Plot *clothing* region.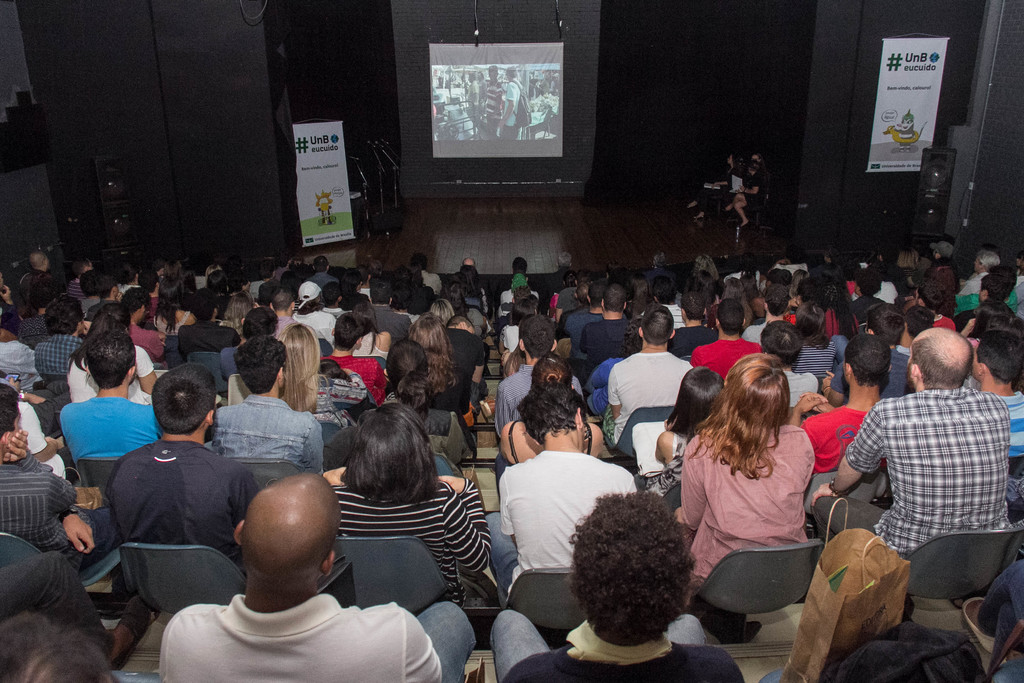
Plotted at (883, 280, 900, 306).
